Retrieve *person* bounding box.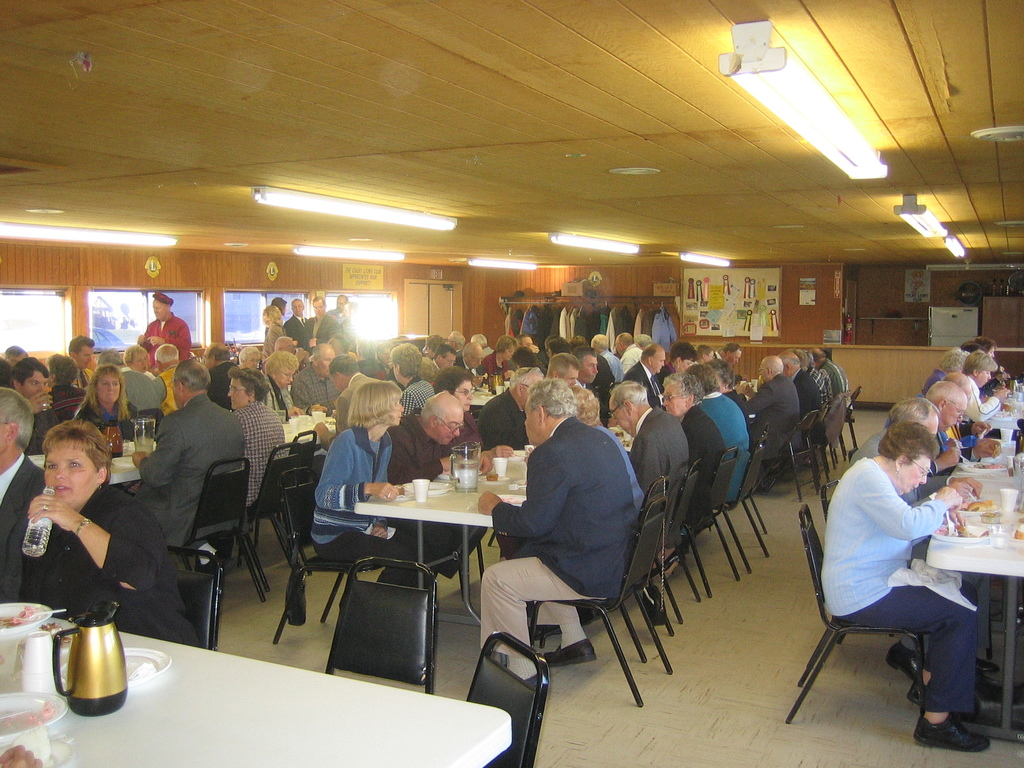
Bounding box: 301 298 335 351.
